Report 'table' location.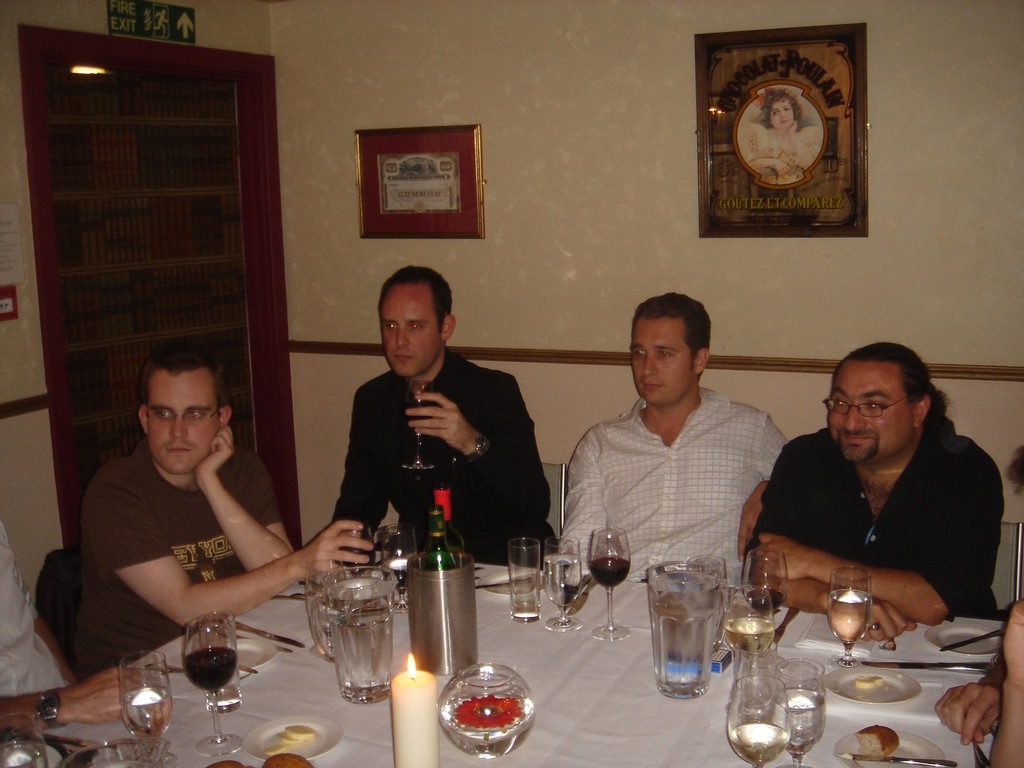
Report: (x1=64, y1=582, x2=986, y2=767).
